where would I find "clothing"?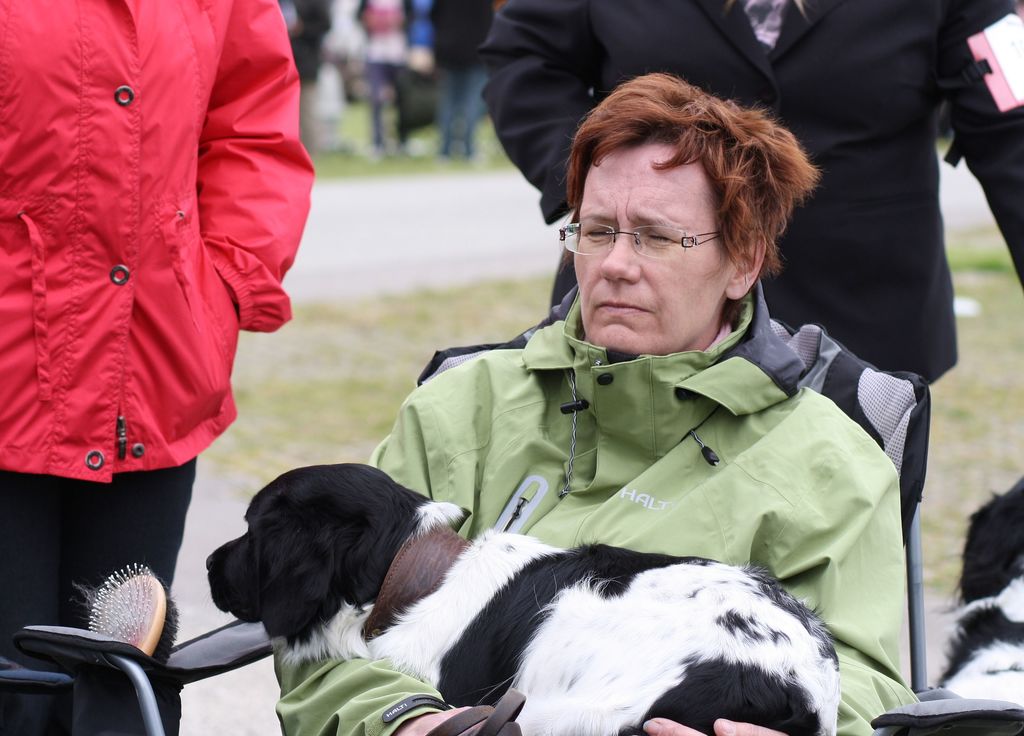
At crop(431, 0, 493, 156).
